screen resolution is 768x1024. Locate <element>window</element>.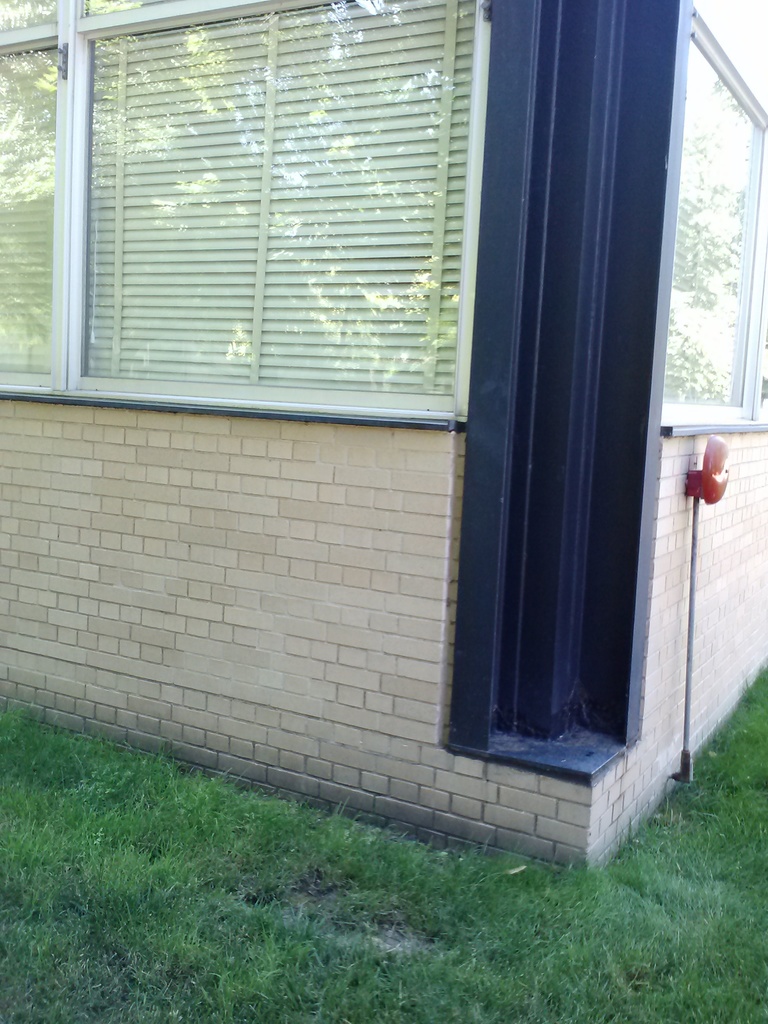
detection(668, 36, 759, 402).
